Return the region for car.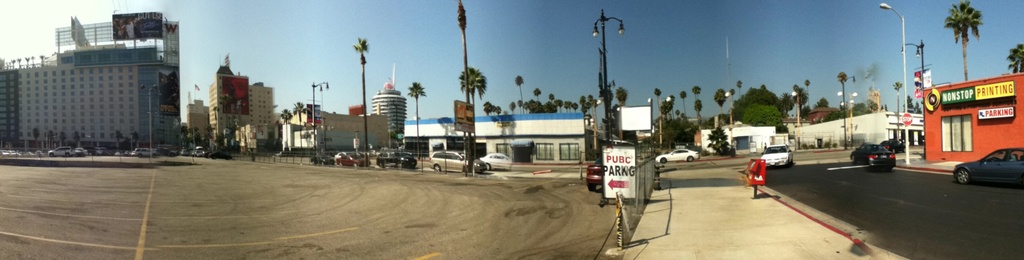
x1=586 y1=156 x2=605 y2=190.
